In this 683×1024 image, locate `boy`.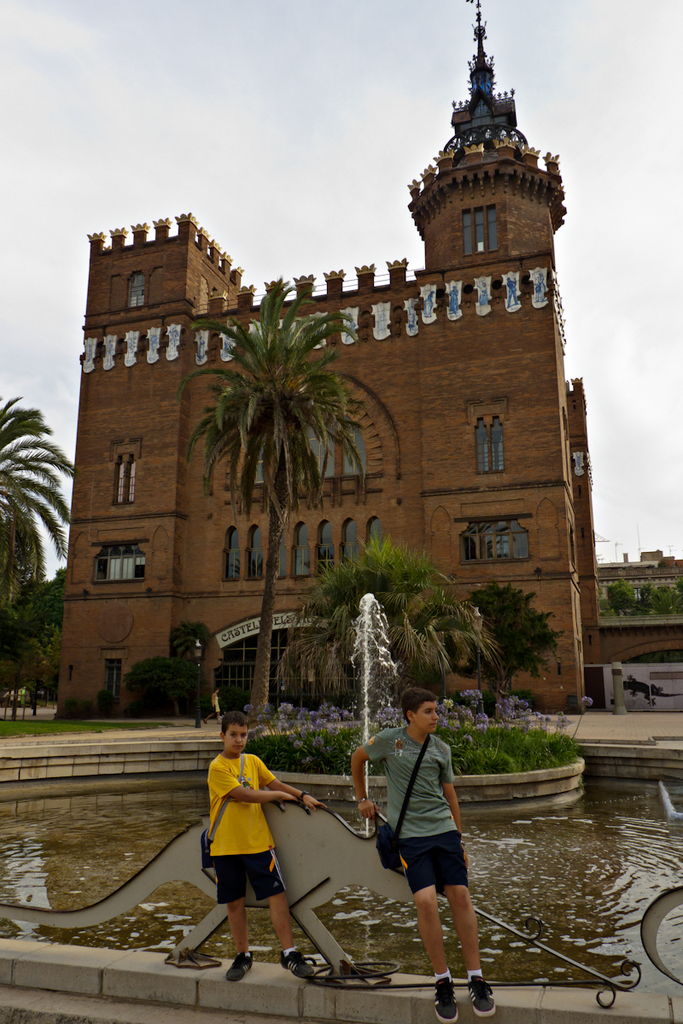
Bounding box: Rect(181, 735, 310, 972).
